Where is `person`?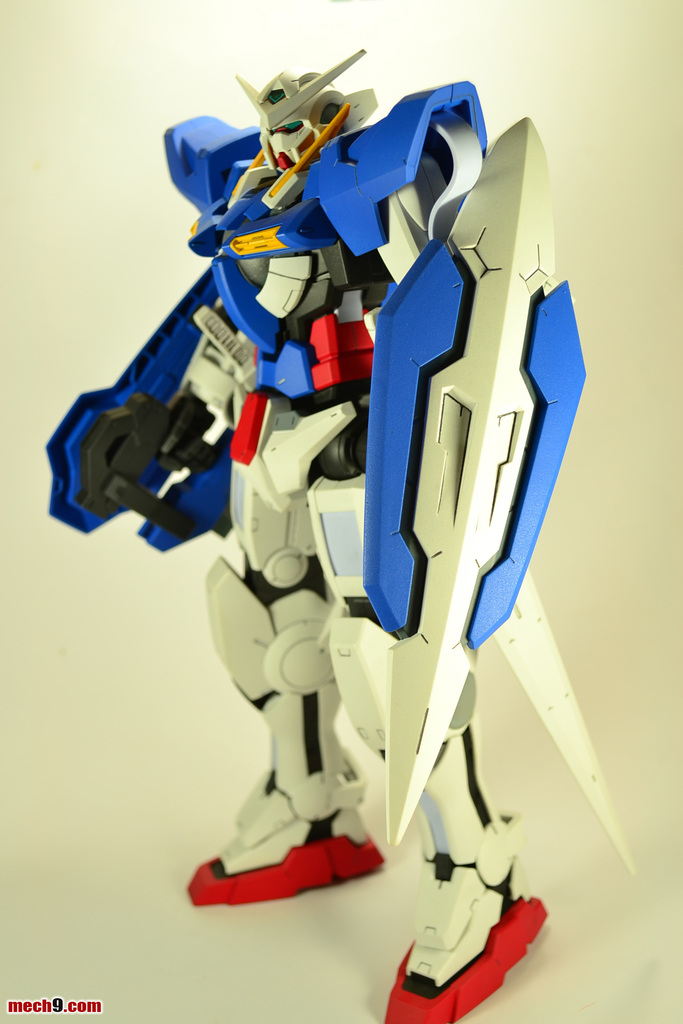
bbox=(42, 45, 637, 1023).
